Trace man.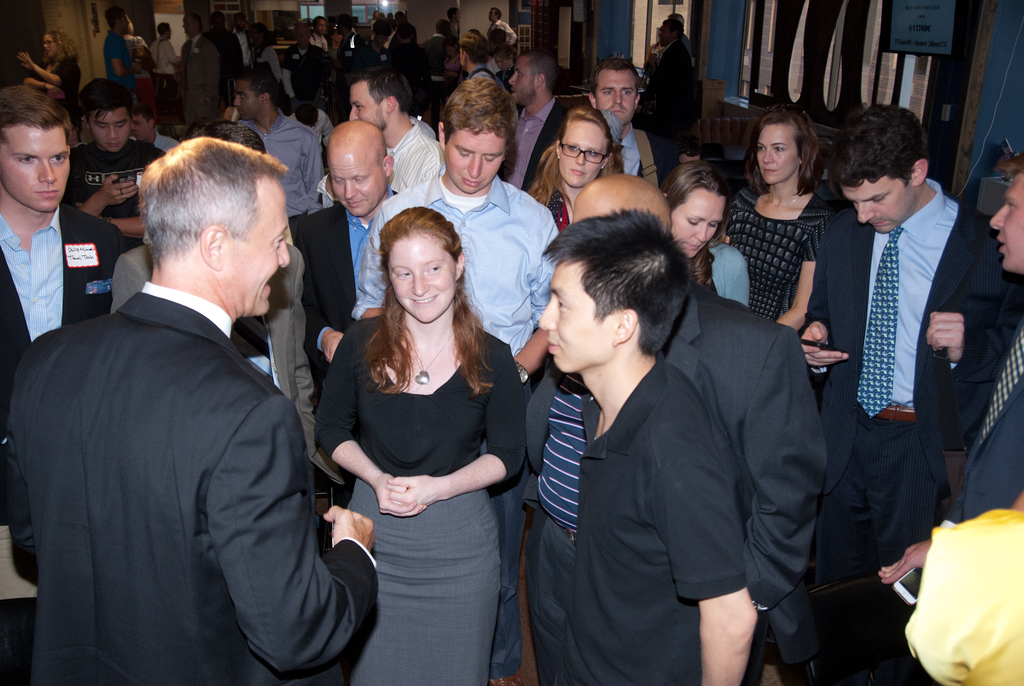
Traced to [345, 66, 443, 193].
